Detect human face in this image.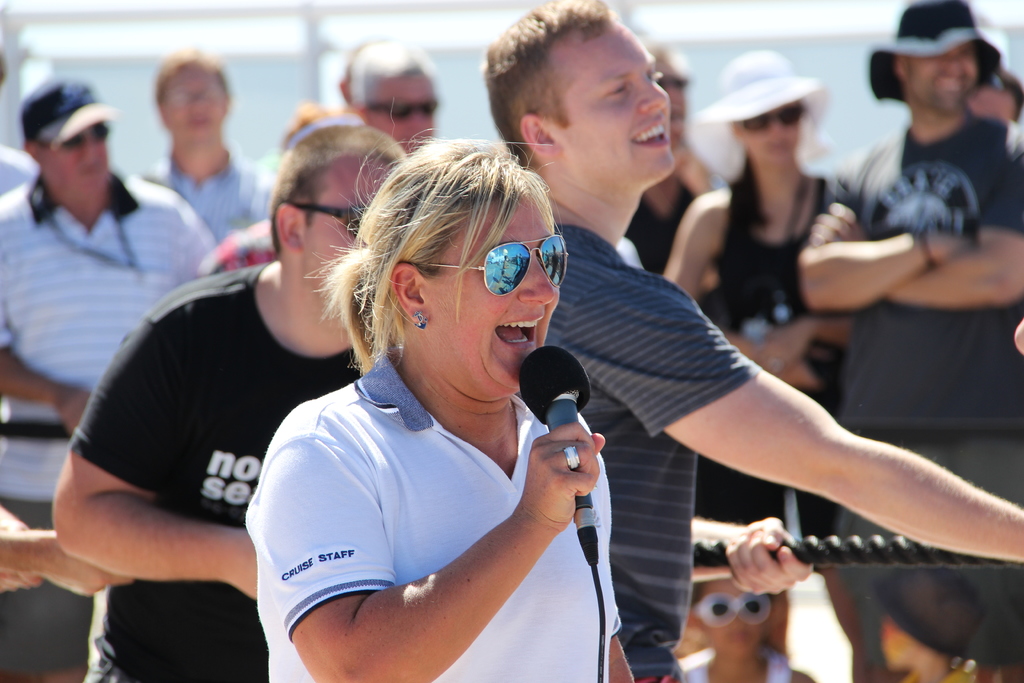
Detection: 559/15/677/200.
